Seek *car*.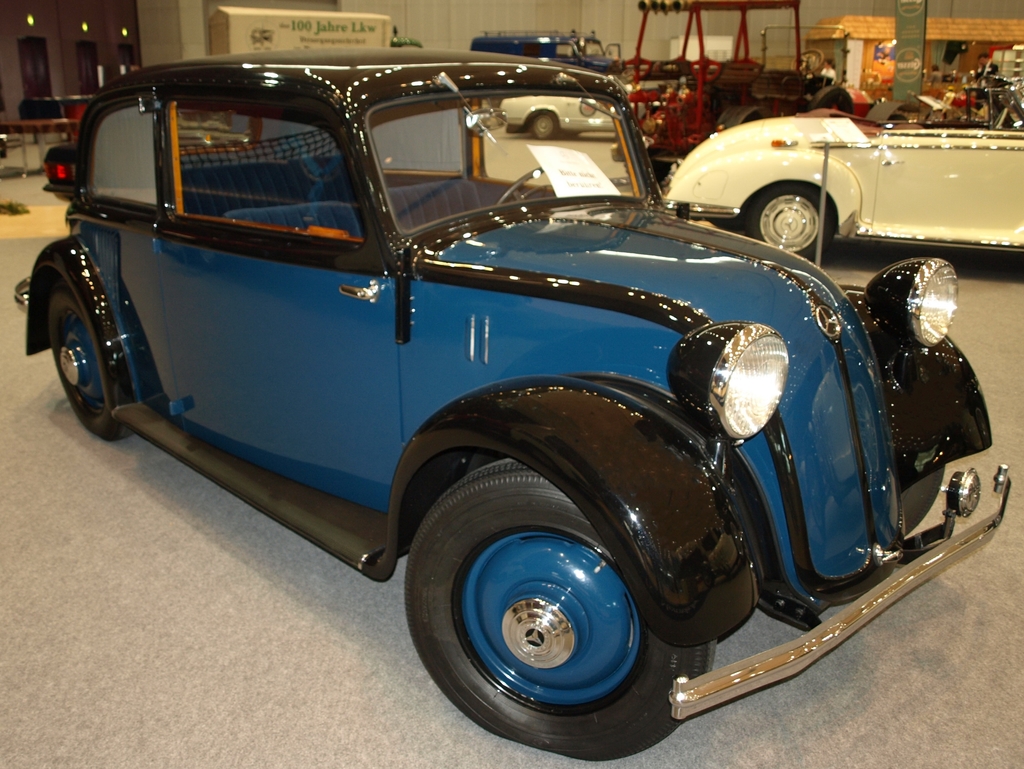
[left=473, top=26, right=614, bottom=79].
